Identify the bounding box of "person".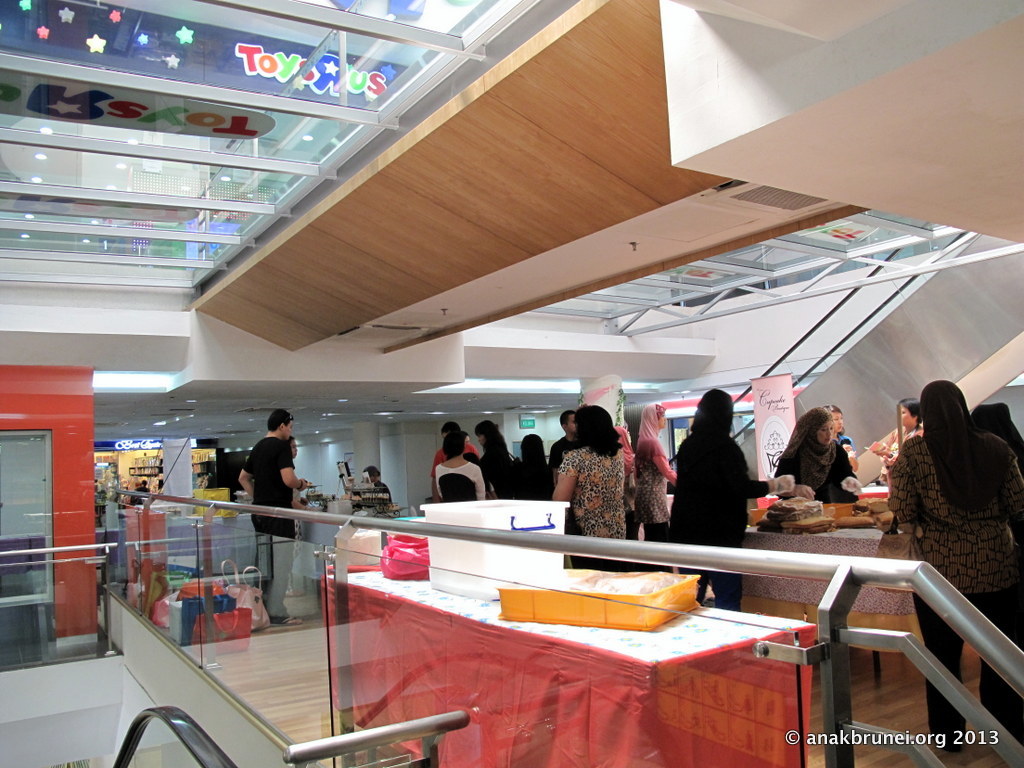
[left=670, top=390, right=794, bottom=613].
